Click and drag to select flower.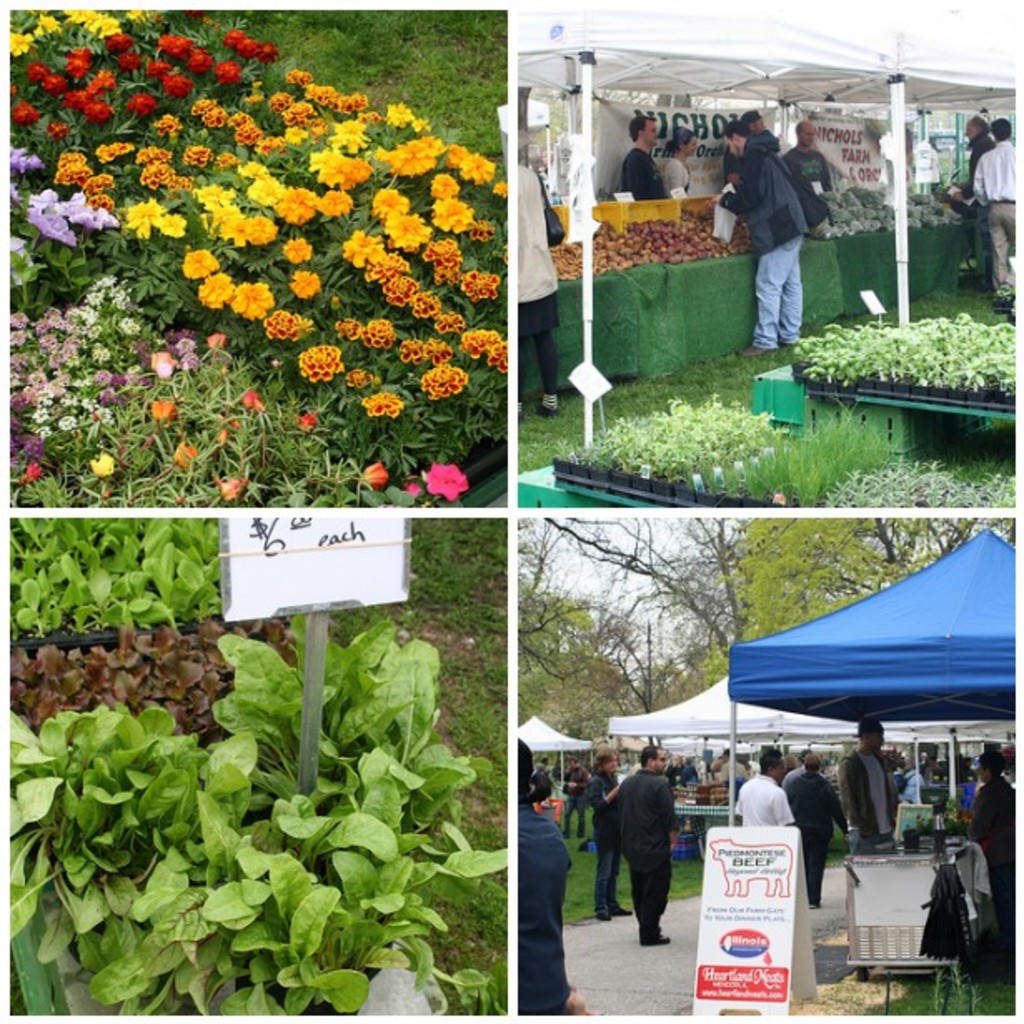
Selection: <bbox>92, 455, 112, 478</bbox>.
